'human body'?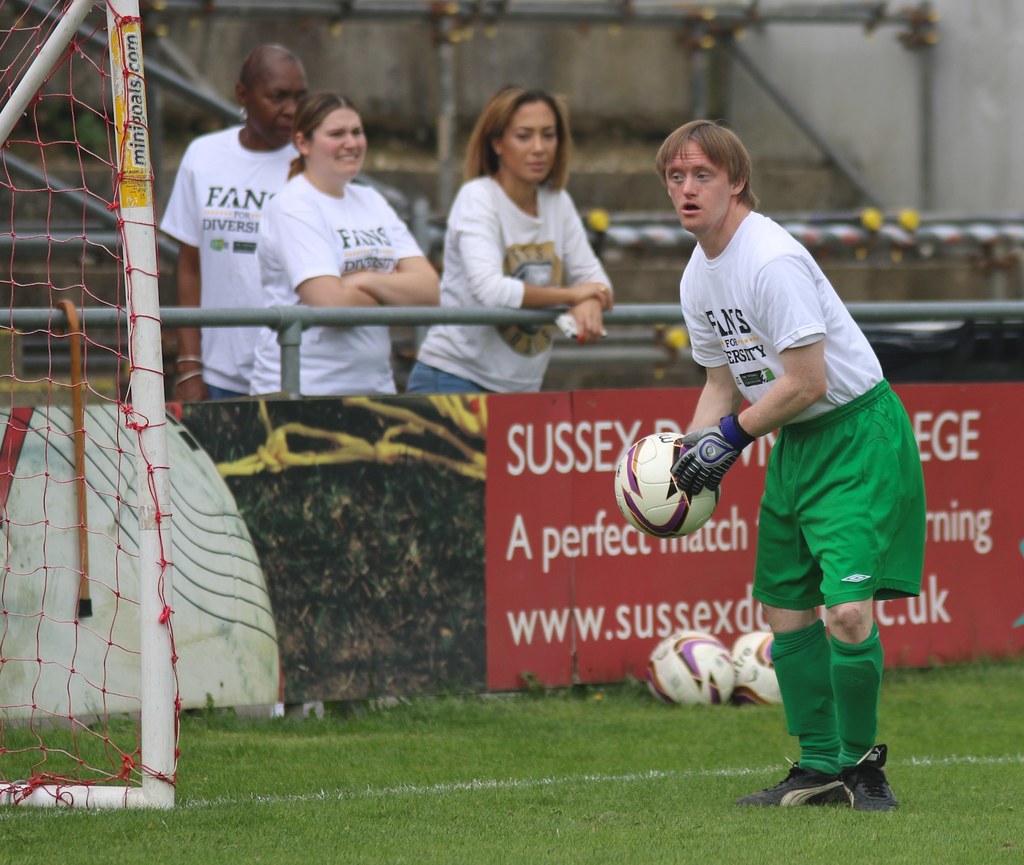
BBox(158, 36, 302, 404)
